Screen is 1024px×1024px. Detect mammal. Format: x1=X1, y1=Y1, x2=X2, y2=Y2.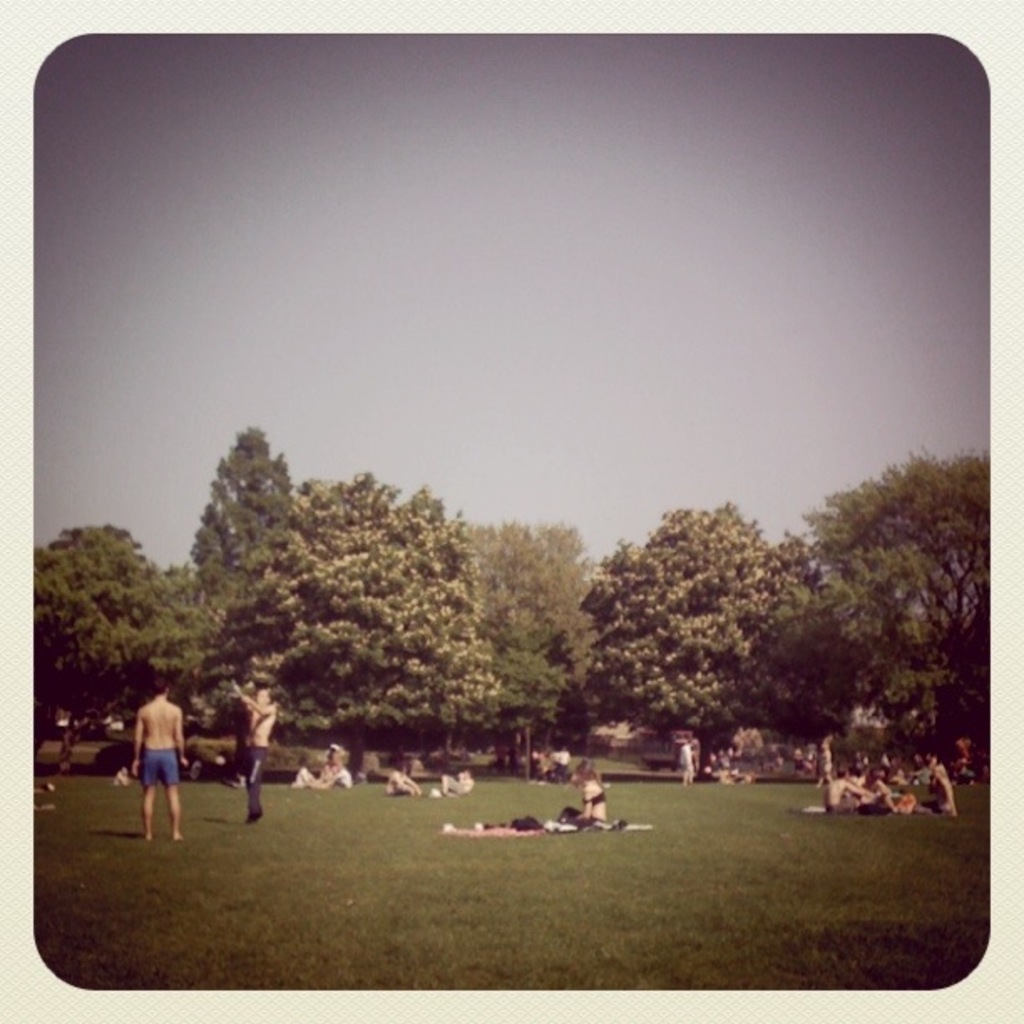
x1=763, y1=755, x2=780, y2=776.
